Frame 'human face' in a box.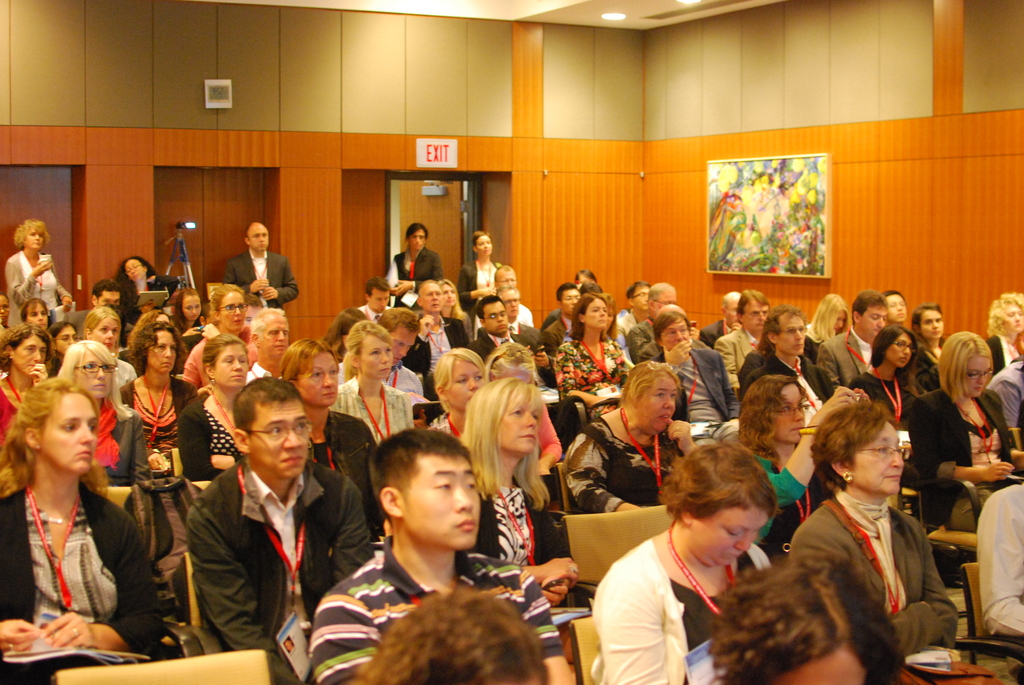
[x1=509, y1=288, x2=518, y2=317].
